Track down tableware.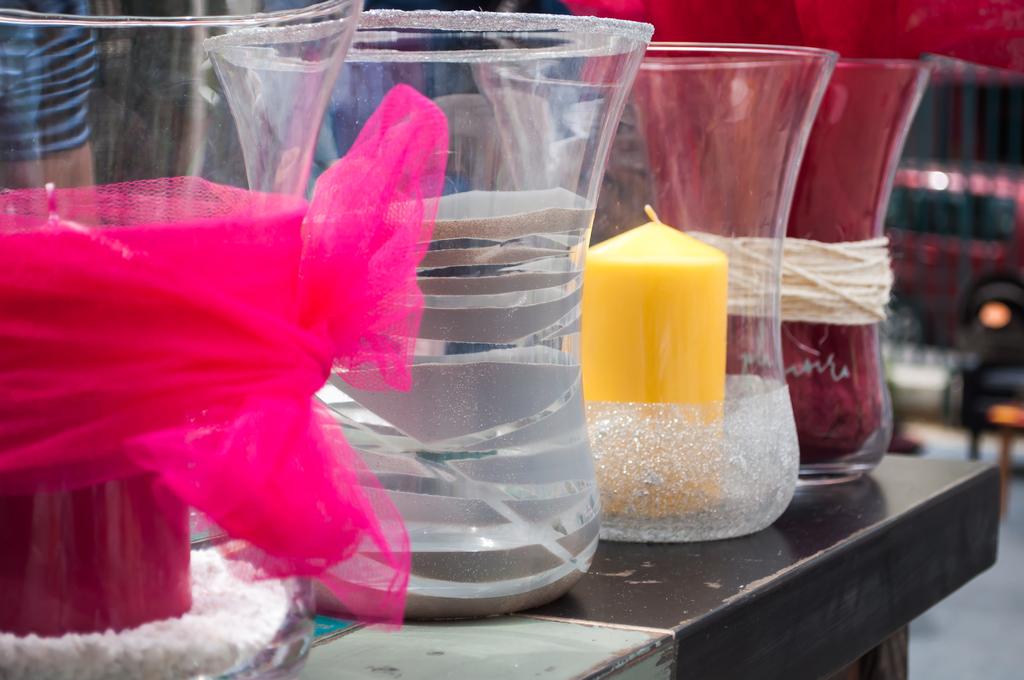
Tracked to 468:39:837:545.
